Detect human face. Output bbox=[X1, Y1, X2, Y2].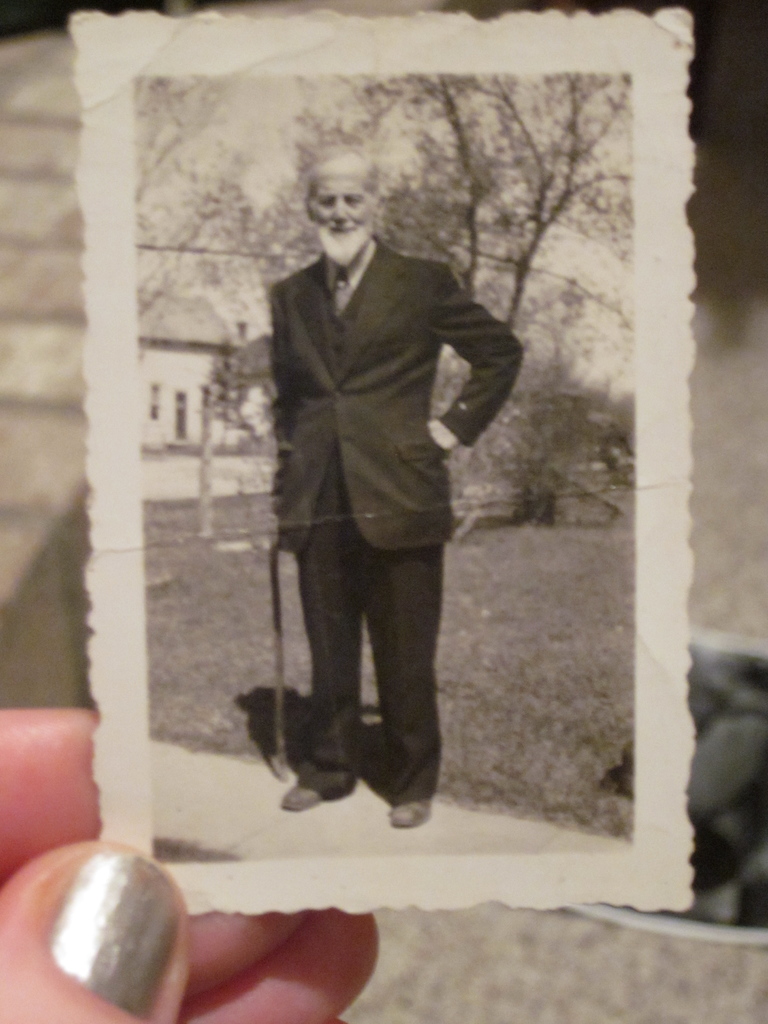
bbox=[309, 178, 377, 264].
